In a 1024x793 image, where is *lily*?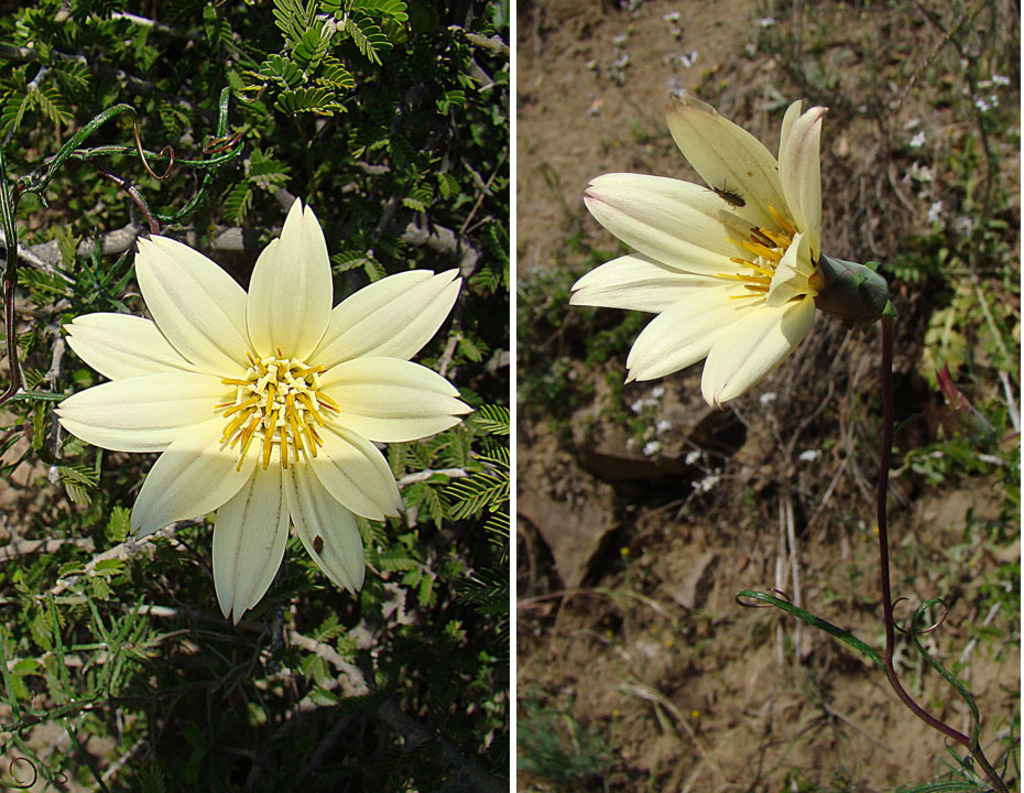
569/97/827/414.
